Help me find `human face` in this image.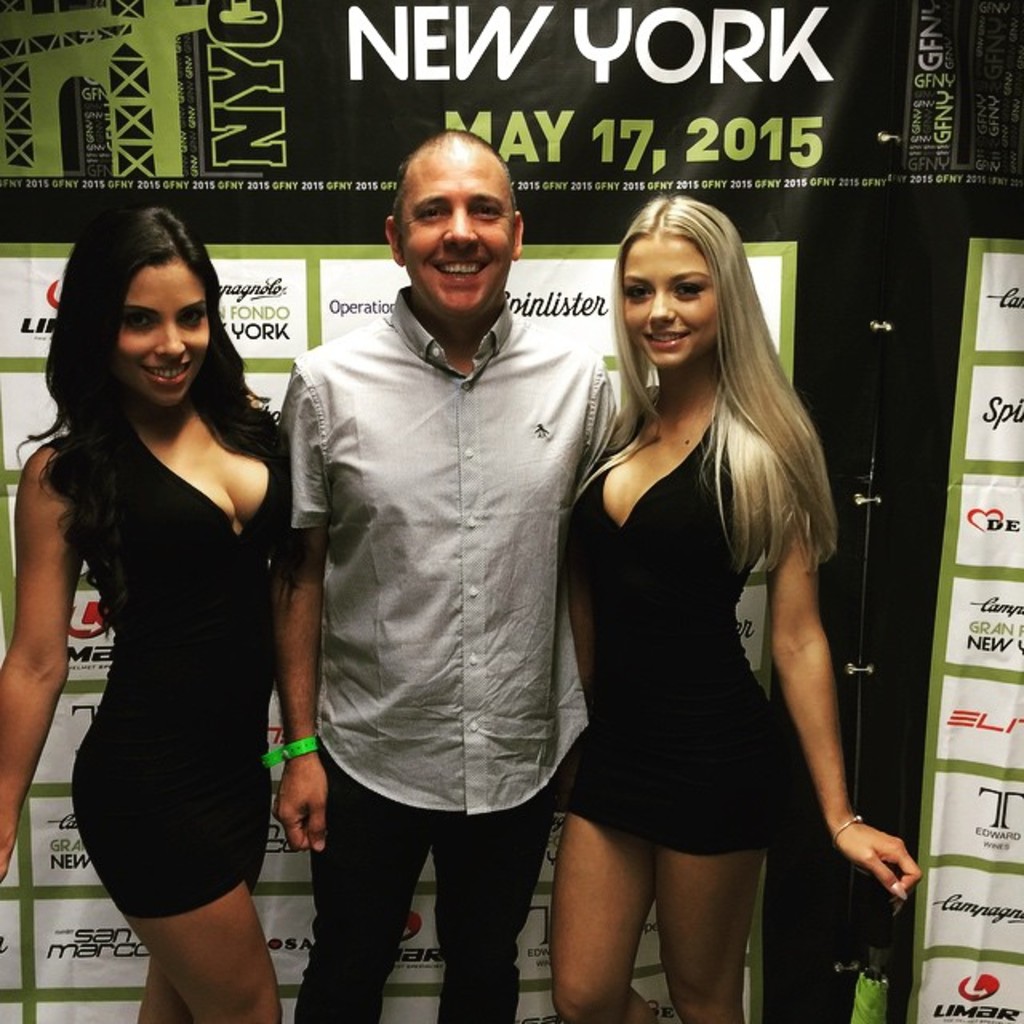
Found it: [405,155,515,312].
